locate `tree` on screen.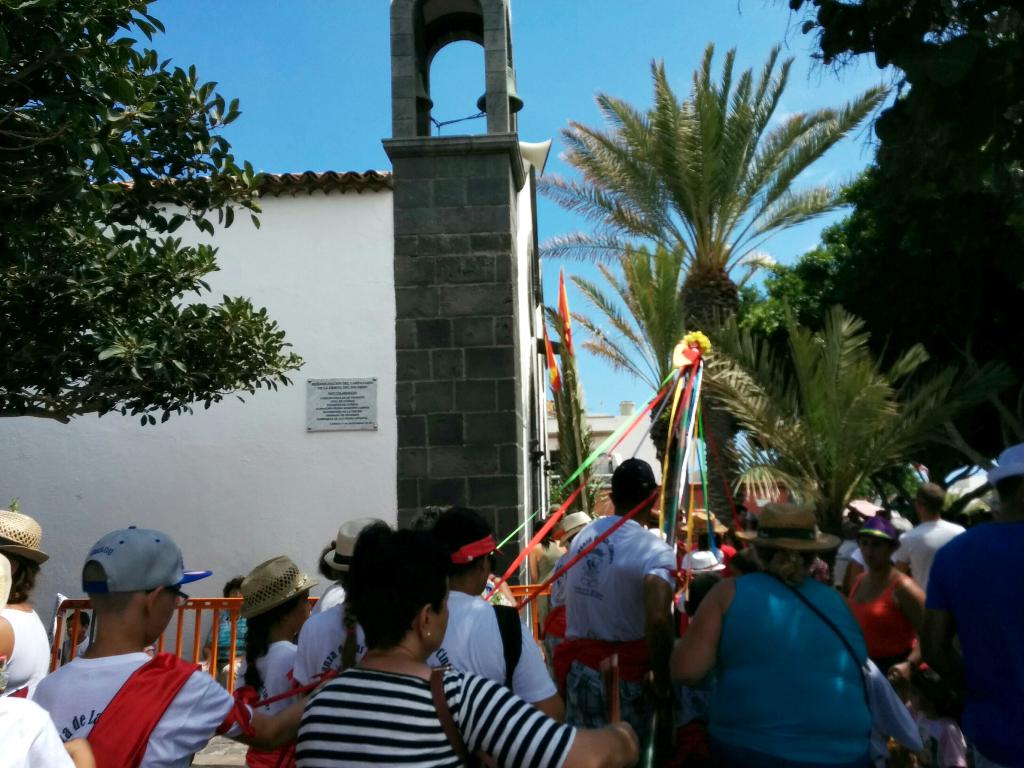
On screen at [533,294,607,522].
